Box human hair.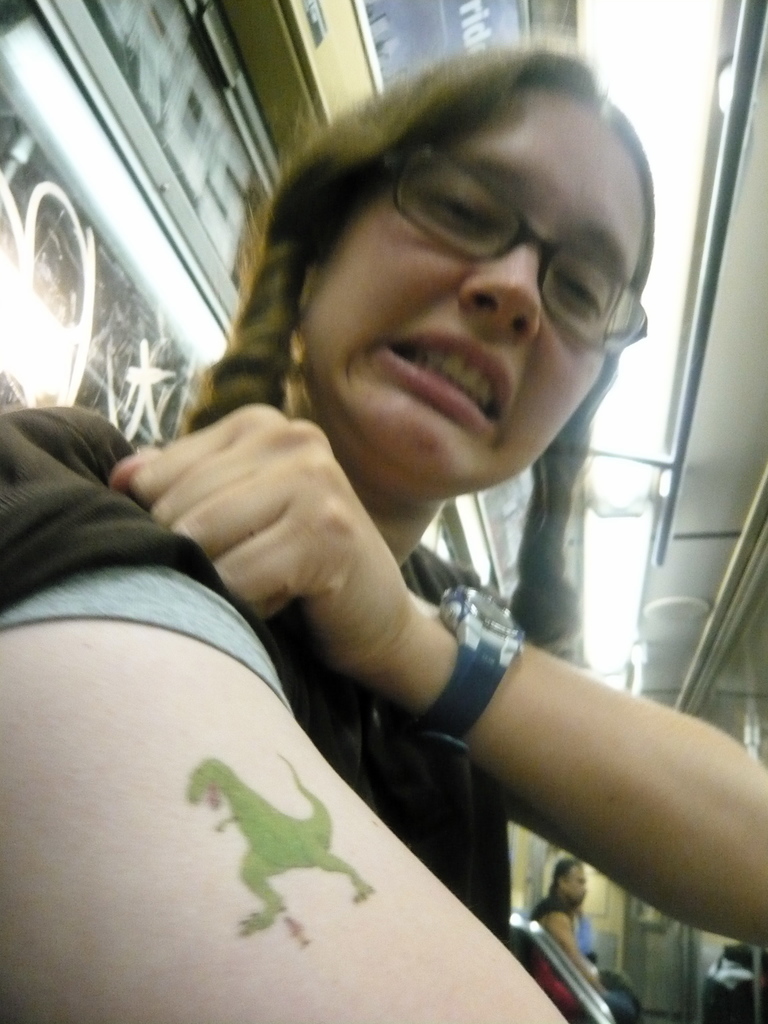
rect(550, 858, 584, 902).
